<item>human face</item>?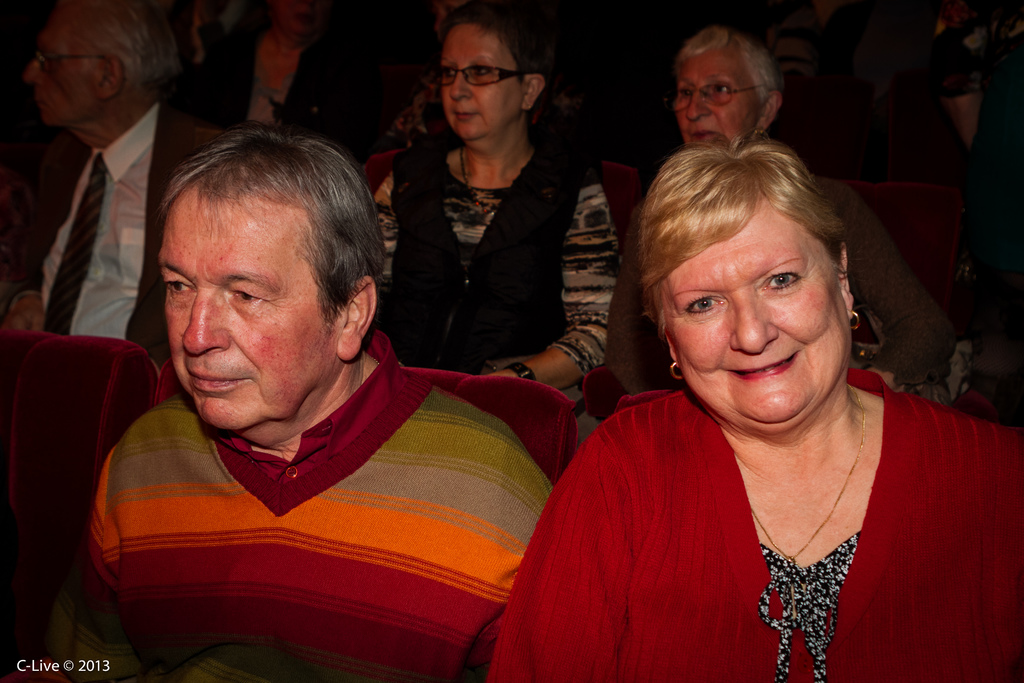
[x1=20, y1=10, x2=98, y2=126]
